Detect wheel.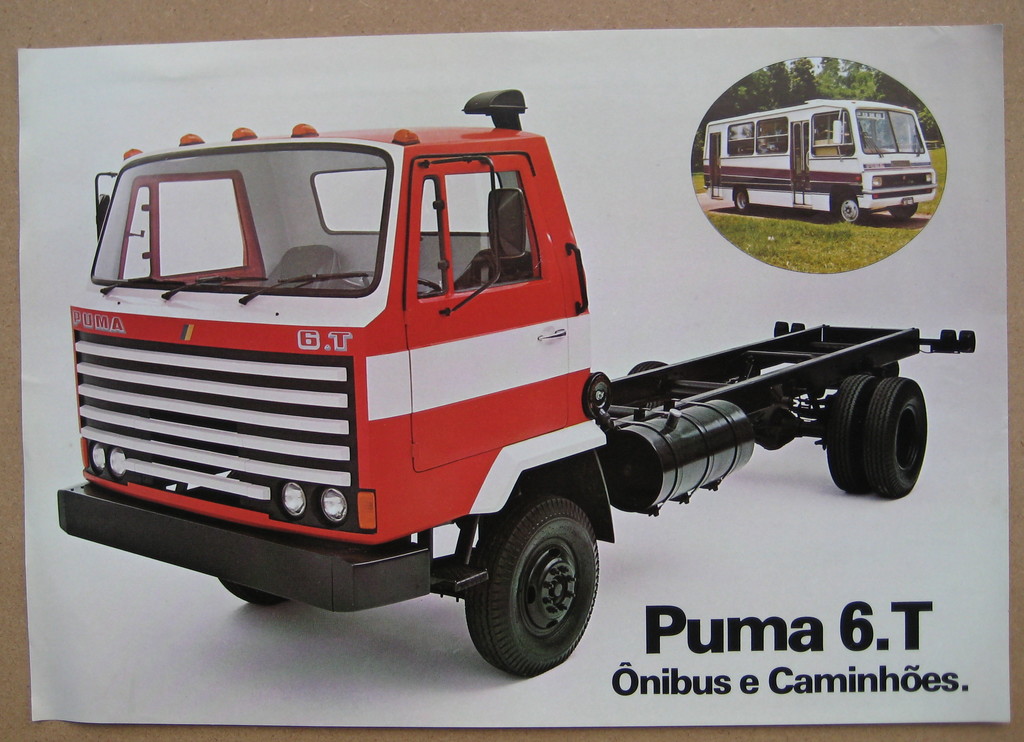
Detected at [838,195,865,225].
